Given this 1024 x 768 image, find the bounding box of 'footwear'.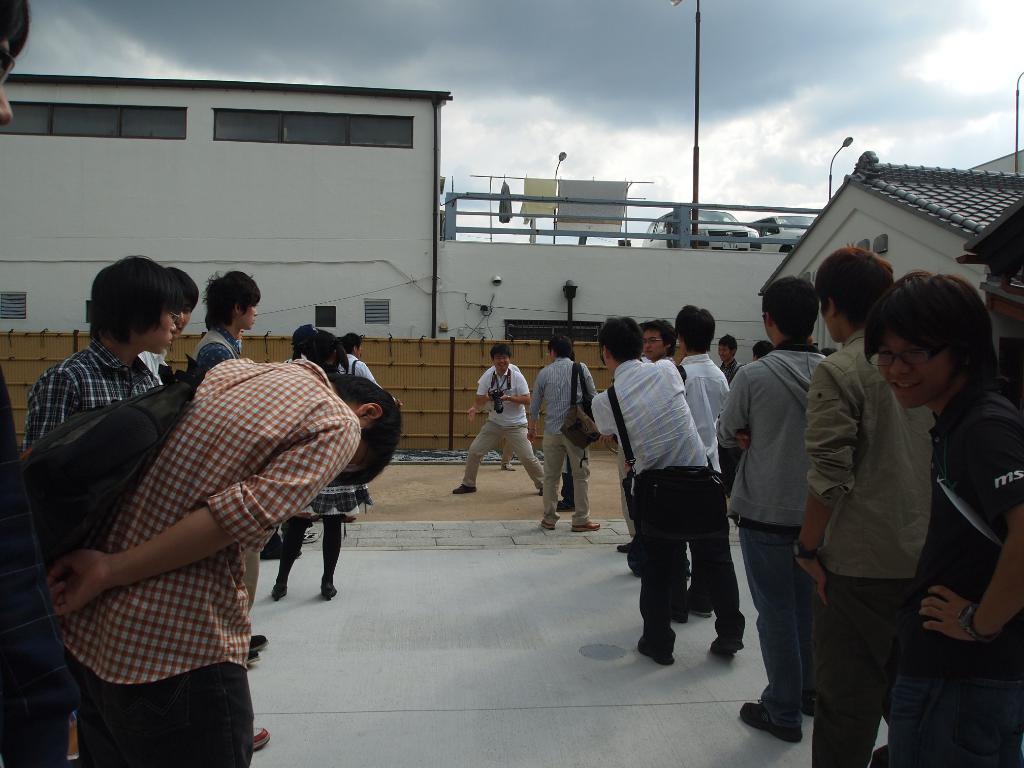
570, 519, 599, 531.
